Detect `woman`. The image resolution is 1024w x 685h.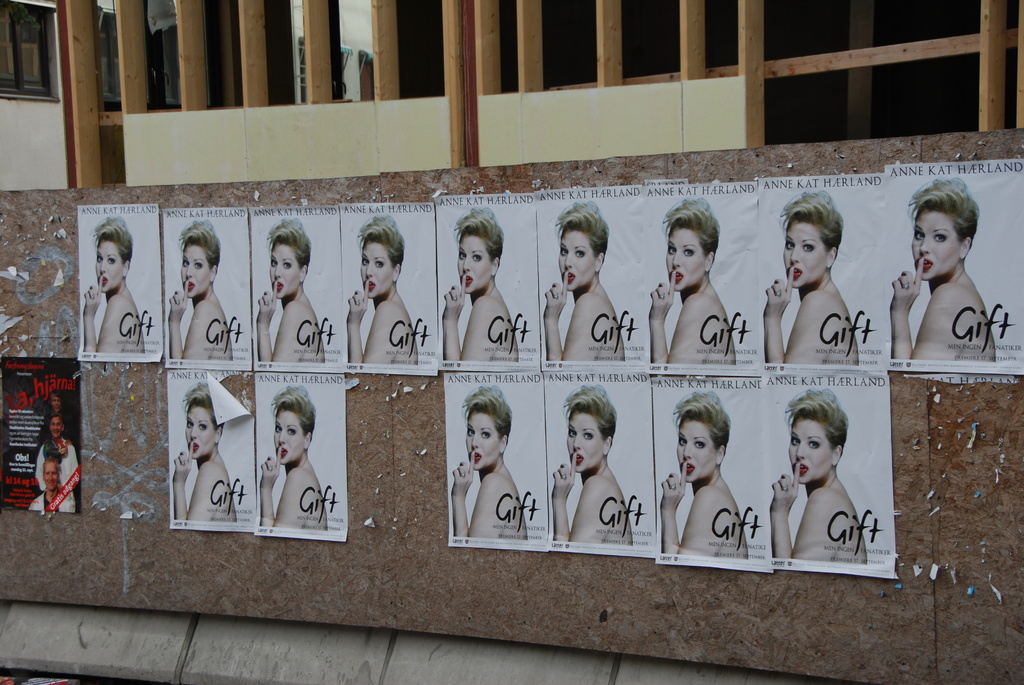
764:190:859:363.
